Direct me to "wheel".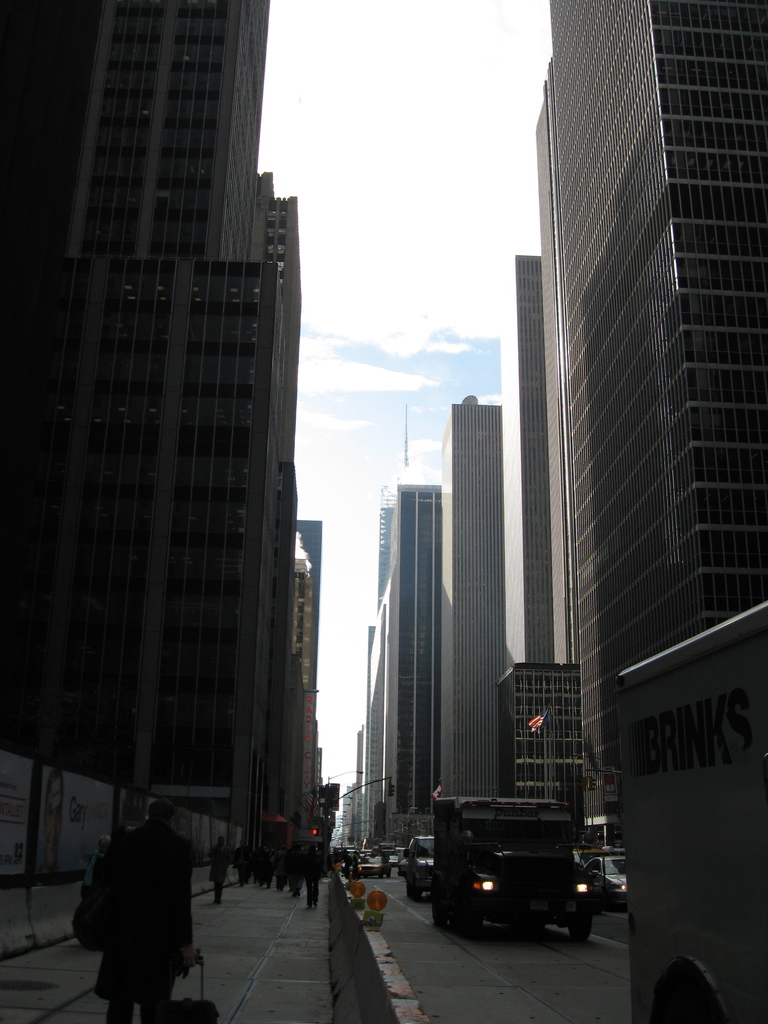
Direction: l=401, t=882, r=422, b=901.
